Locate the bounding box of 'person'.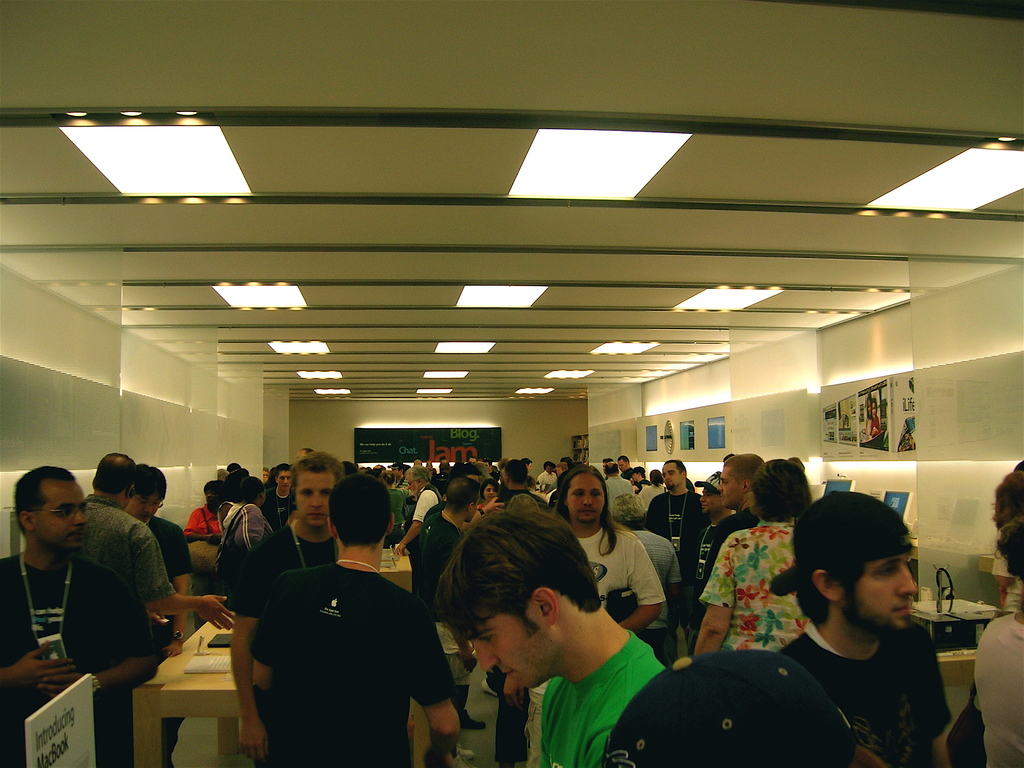
Bounding box: (x1=700, y1=452, x2=766, y2=621).
